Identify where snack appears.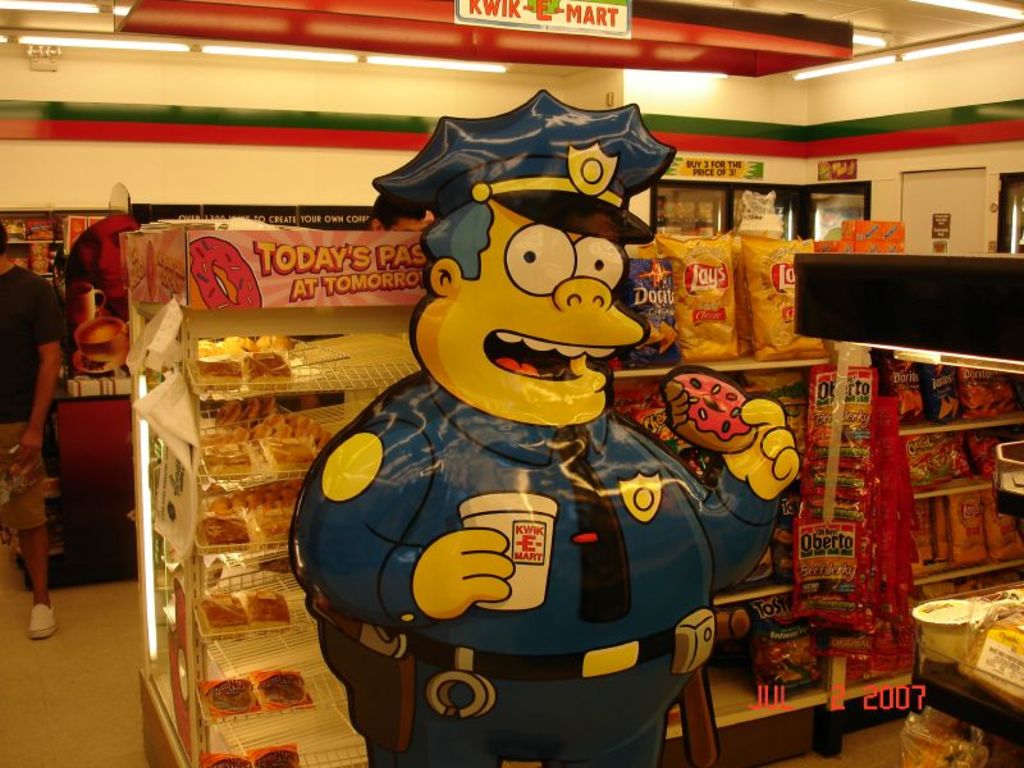
Appears at locate(259, 394, 270, 411).
